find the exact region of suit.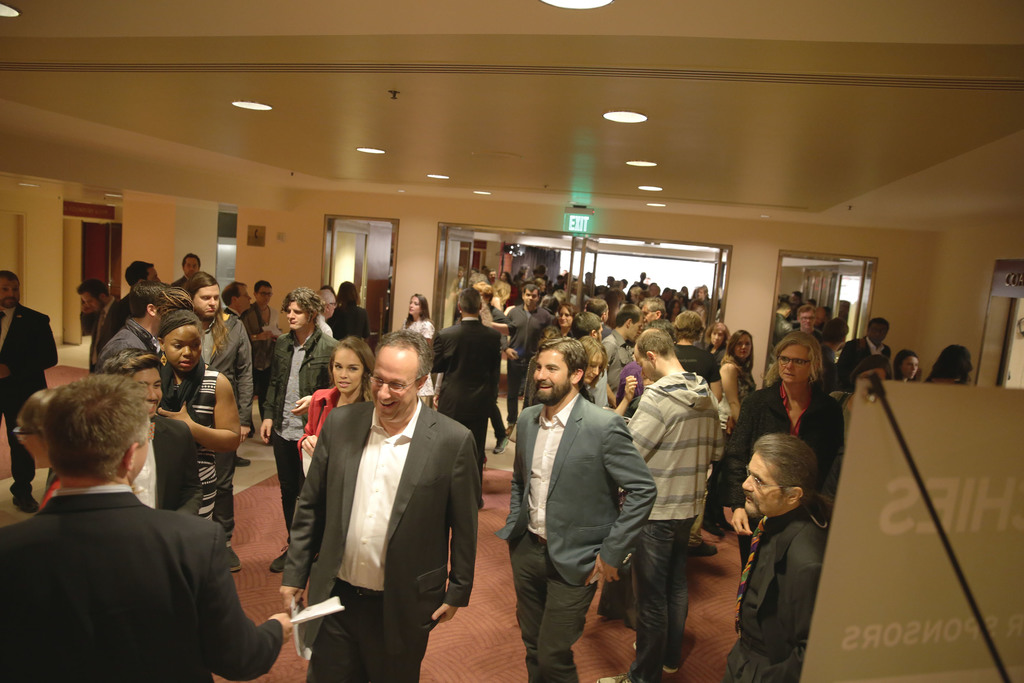
Exact region: detection(0, 307, 59, 495).
